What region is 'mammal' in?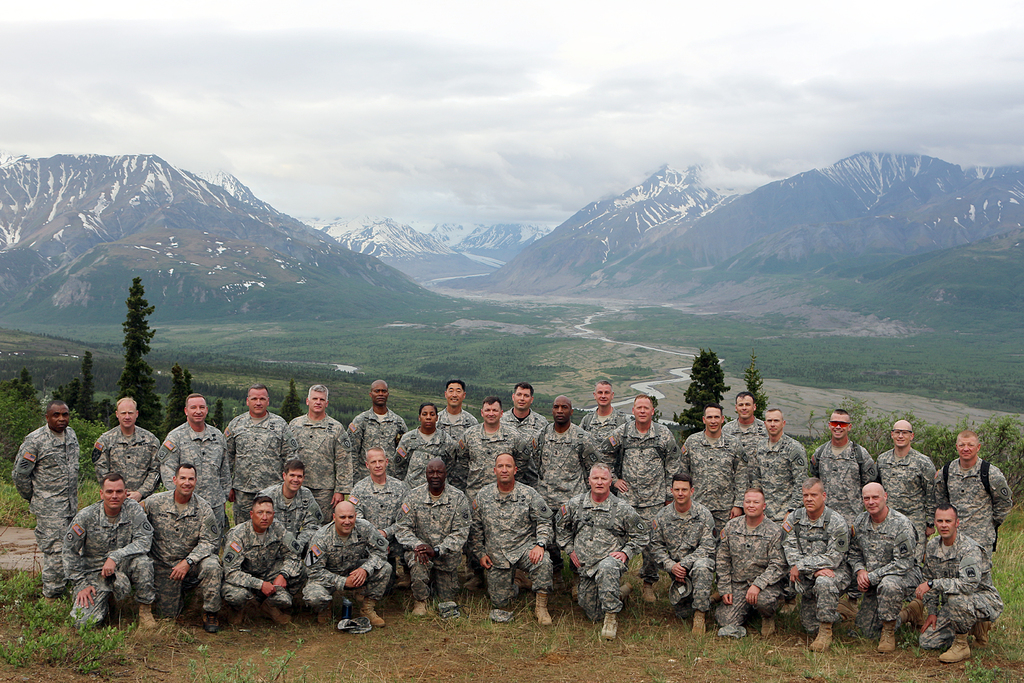
<bbox>846, 482, 922, 654</bbox>.
